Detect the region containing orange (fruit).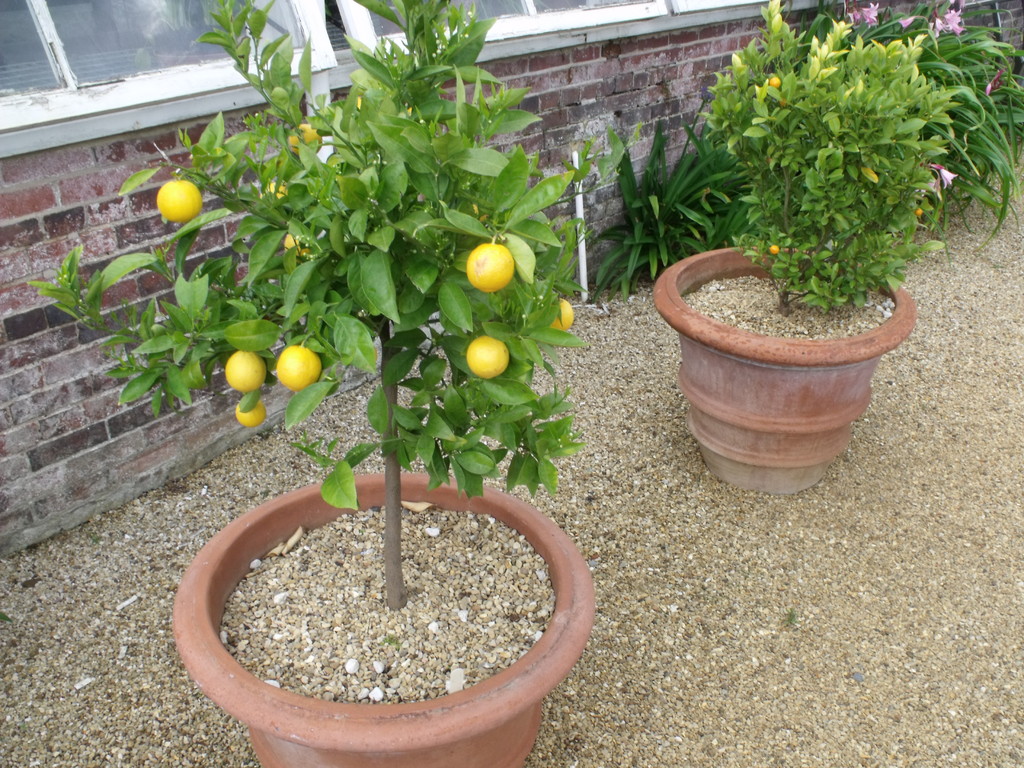
crop(269, 347, 316, 389).
